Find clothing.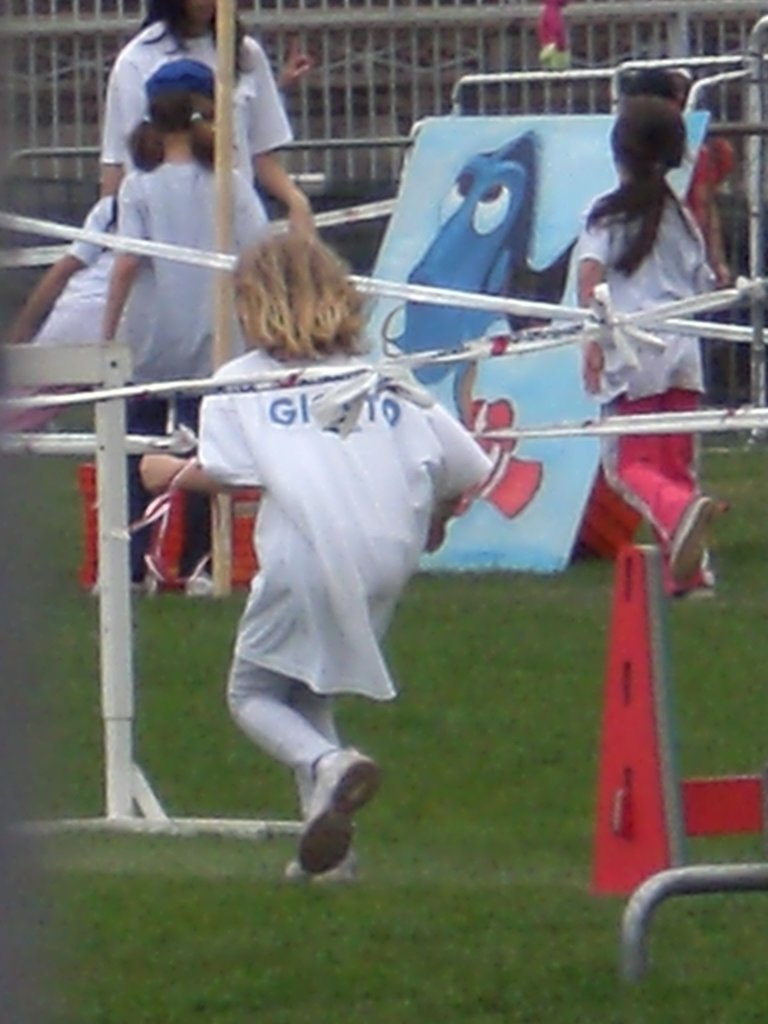
Rect(122, 150, 281, 502).
